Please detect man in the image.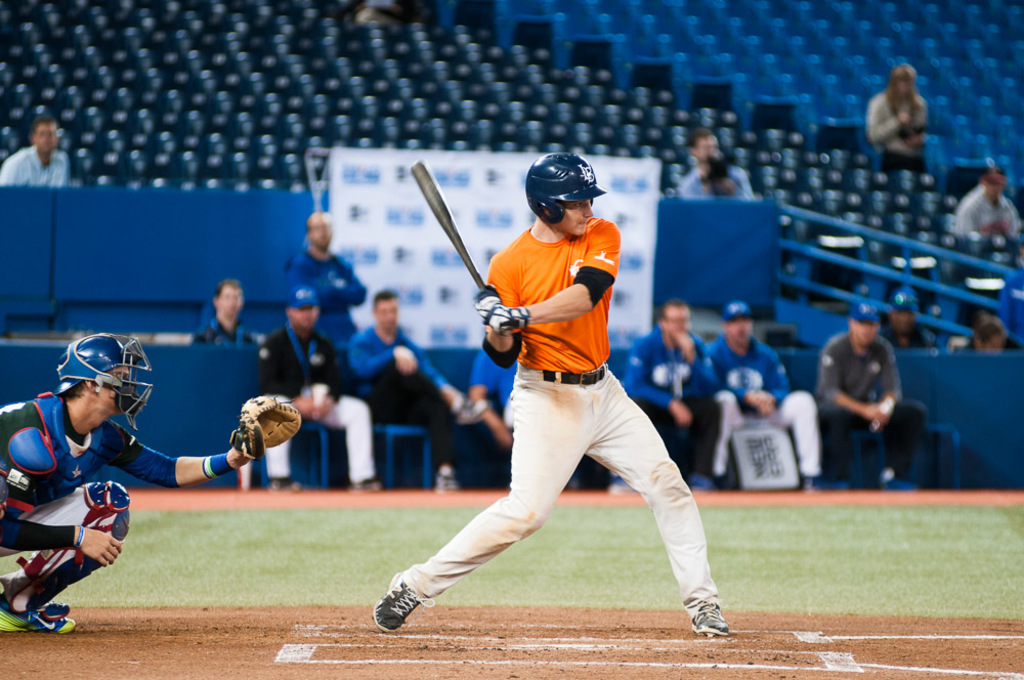
detection(877, 288, 937, 350).
